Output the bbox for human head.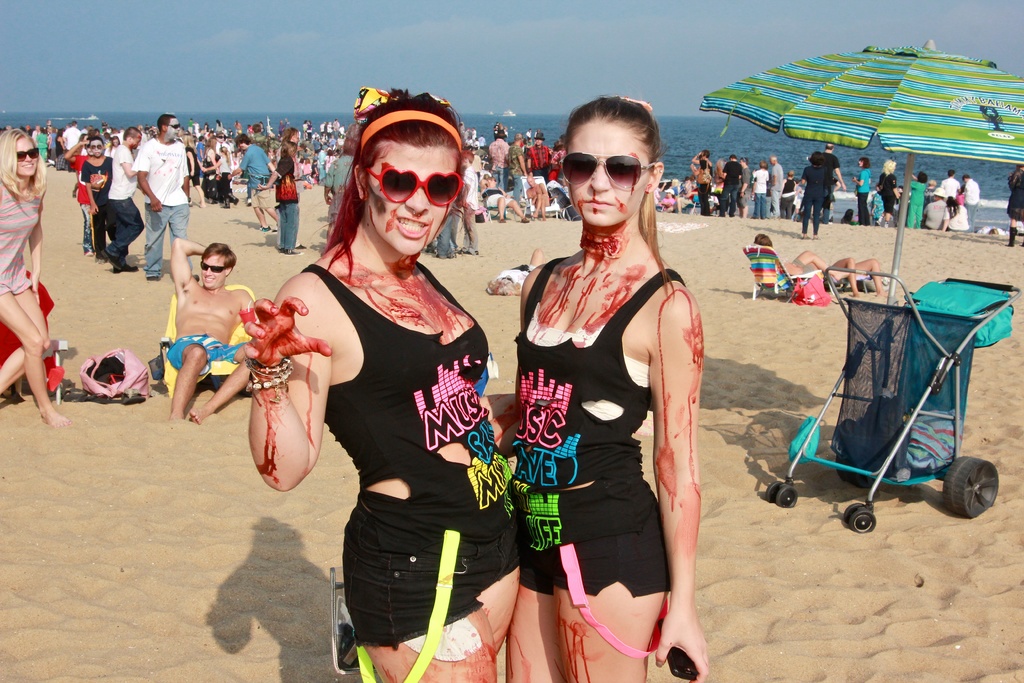
box(92, 138, 109, 158).
